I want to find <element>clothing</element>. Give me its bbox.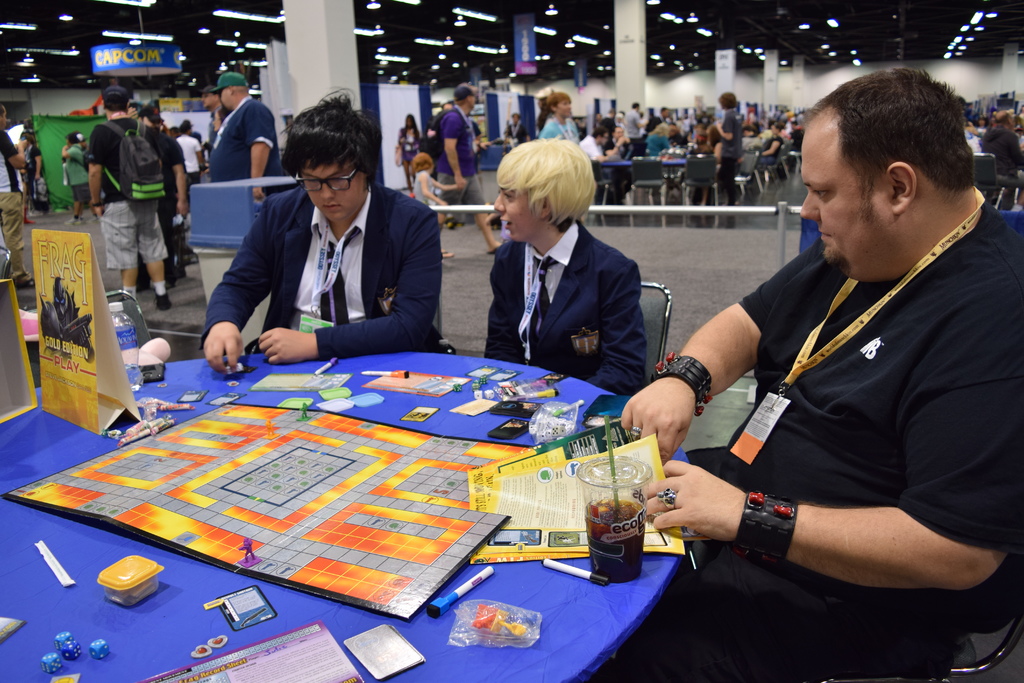
<region>0, 122, 27, 253</region>.
